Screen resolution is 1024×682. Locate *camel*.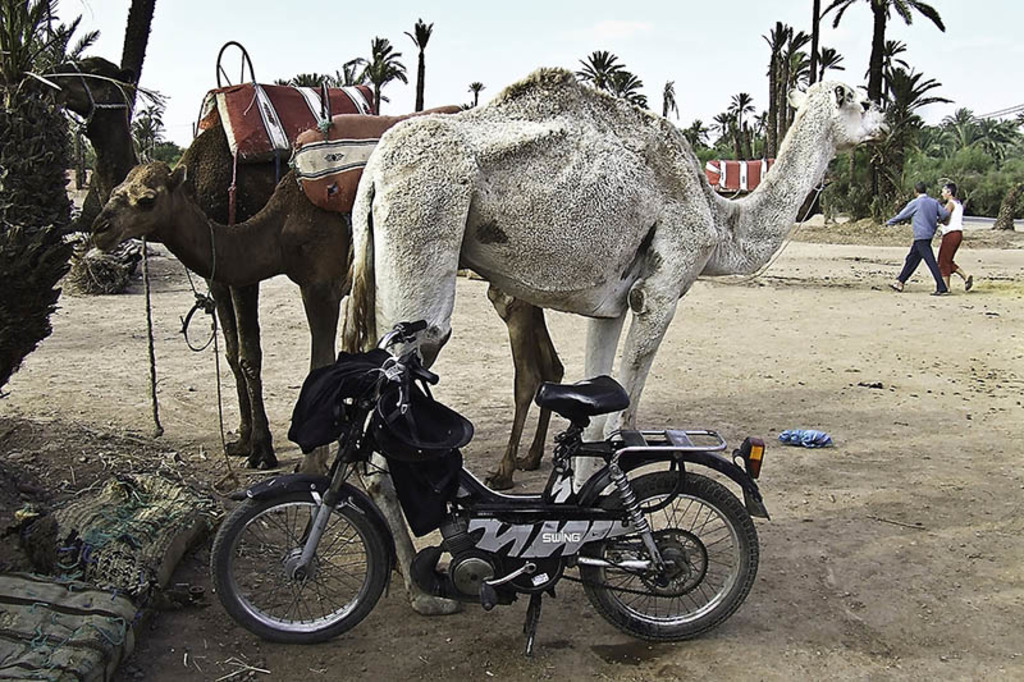
347,61,895,617.
